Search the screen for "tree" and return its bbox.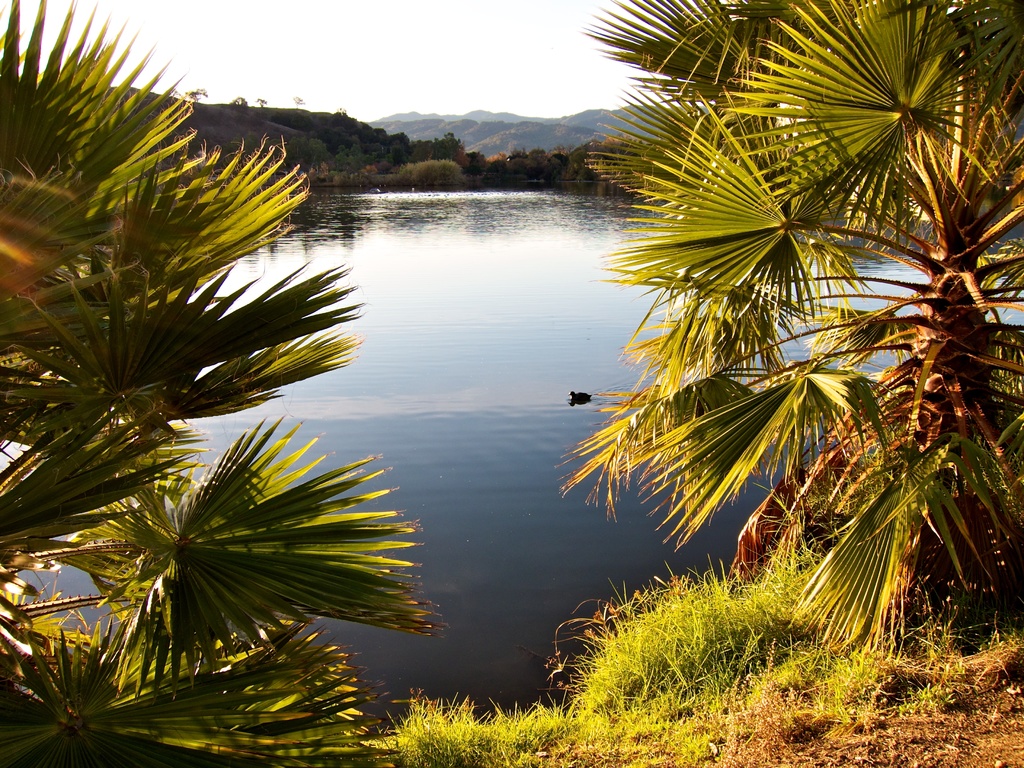
Found: {"left": 537, "top": 0, "right": 999, "bottom": 678}.
